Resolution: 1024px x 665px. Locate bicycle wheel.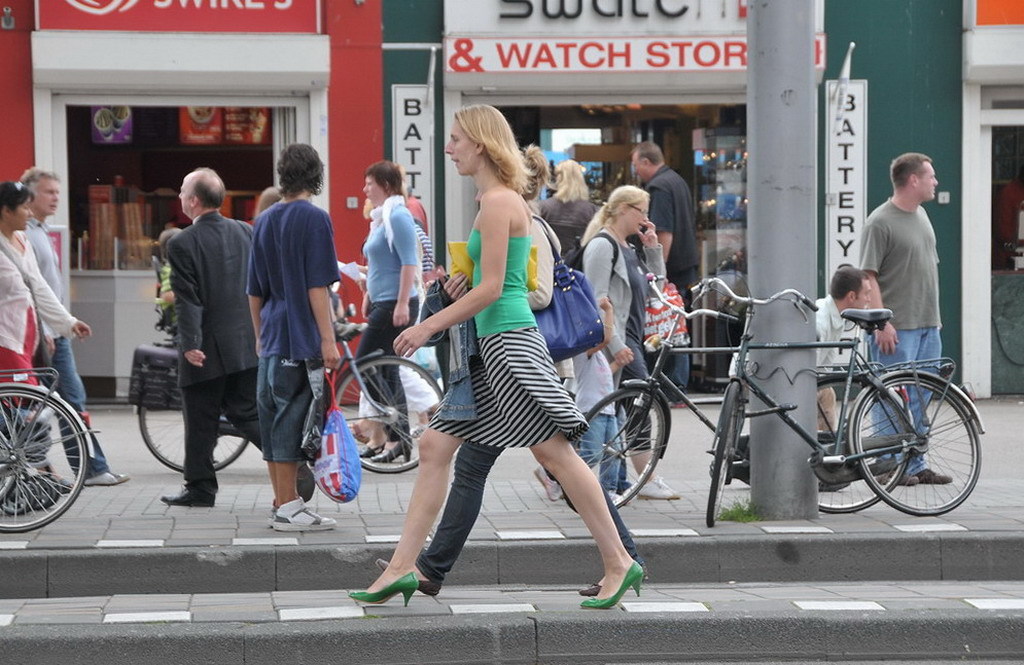
[left=139, top=361, right=238, bottom=476].
